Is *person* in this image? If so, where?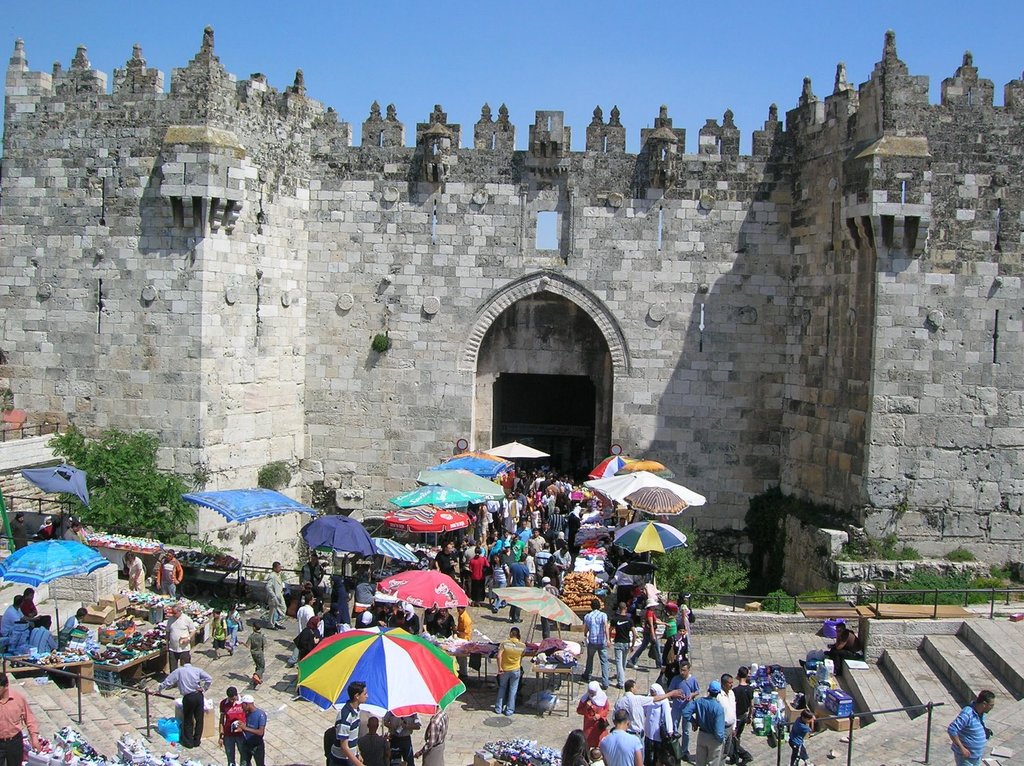
Yes, at detection(668, 661, 701, 760).
